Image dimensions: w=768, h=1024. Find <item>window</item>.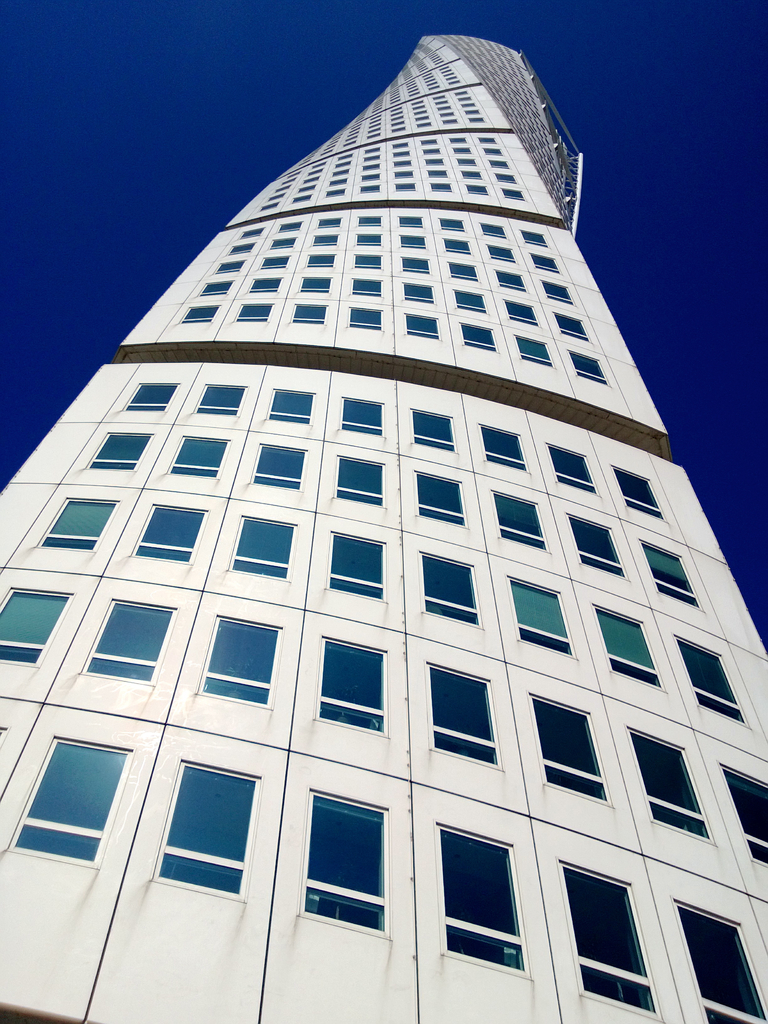
415 475 462 525.
